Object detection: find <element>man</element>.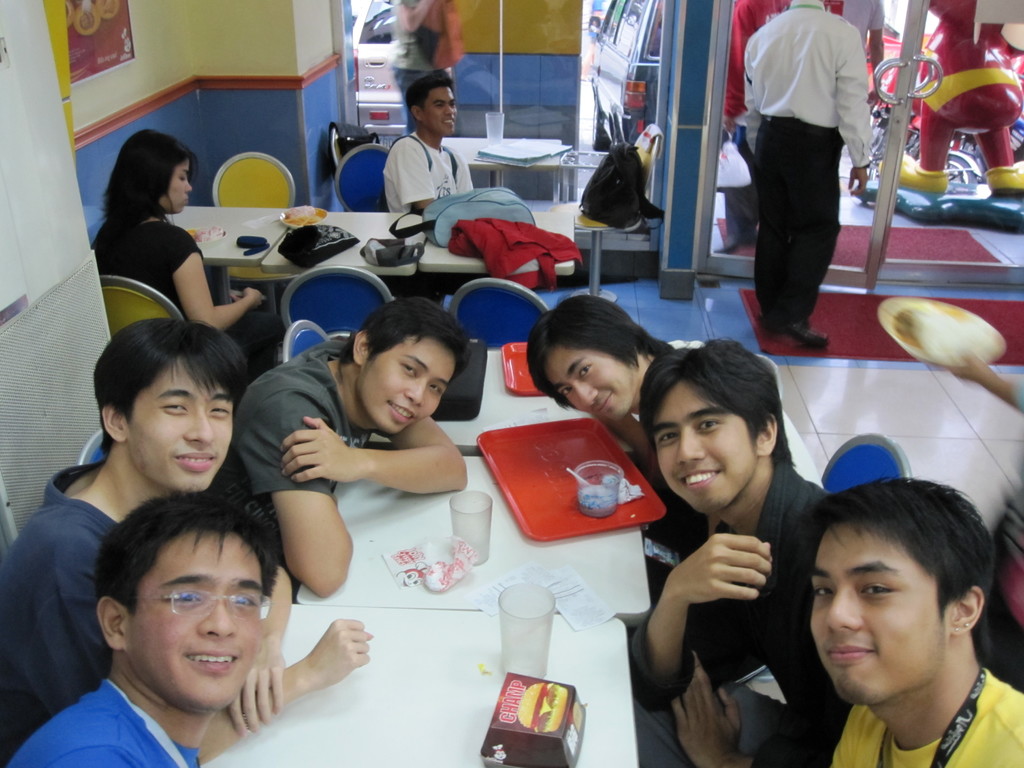
x1=12 y1=316 x2=371 y2=762.
